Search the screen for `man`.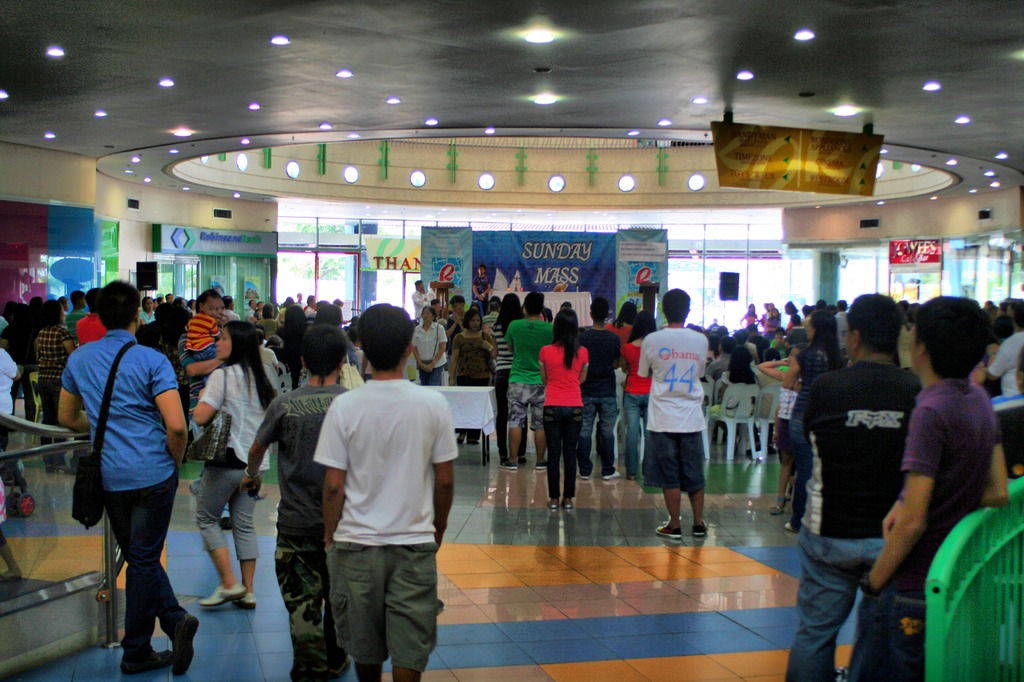
Found at Rect(166, 291, 175, 304).
